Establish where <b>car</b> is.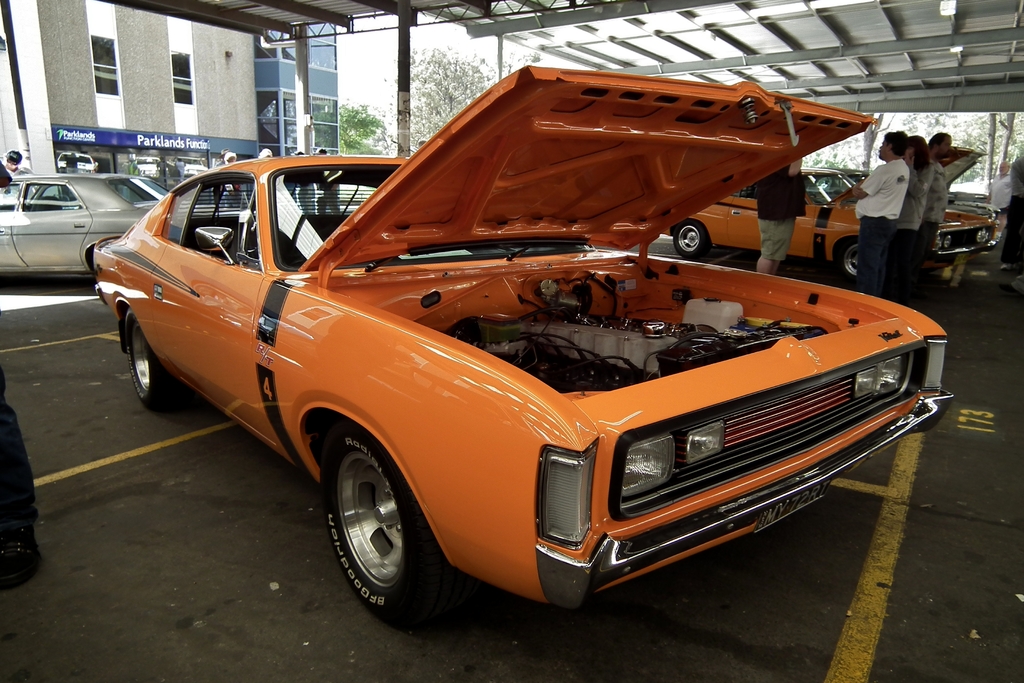
Established at (0,173,177,278).
